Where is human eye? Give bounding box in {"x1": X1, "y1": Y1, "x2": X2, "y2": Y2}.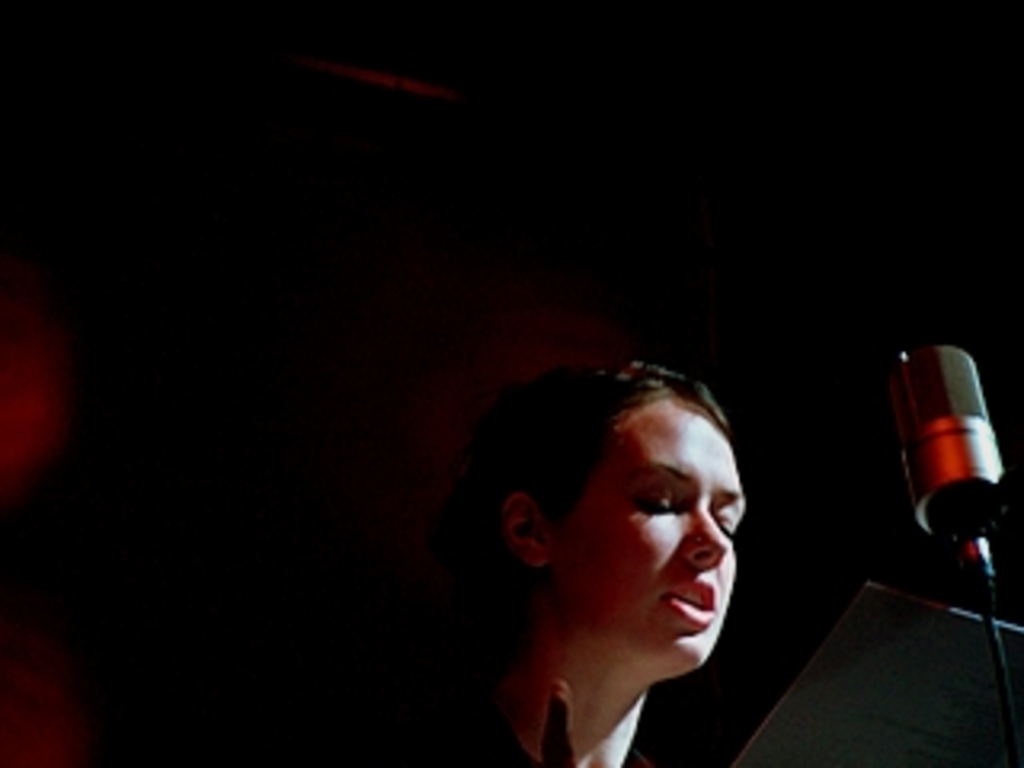
{"x1": 640, "y1": 480, "x2": 682, "y2": 522}.
